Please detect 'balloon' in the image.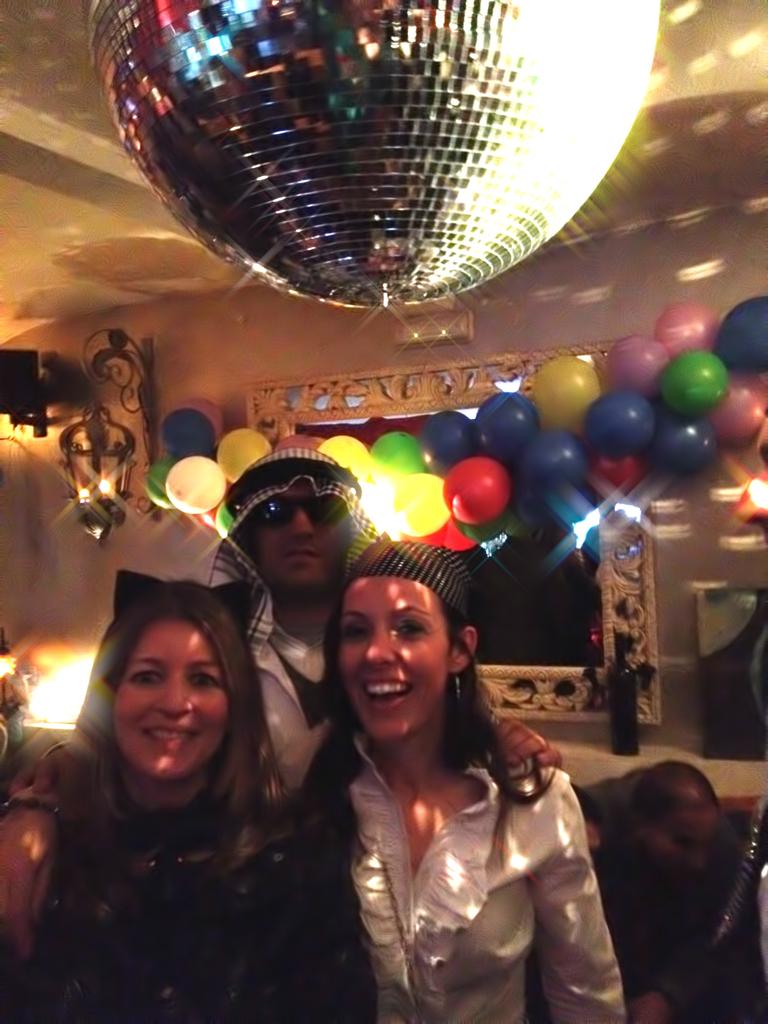
BBox(714, 294, 767, 376).
